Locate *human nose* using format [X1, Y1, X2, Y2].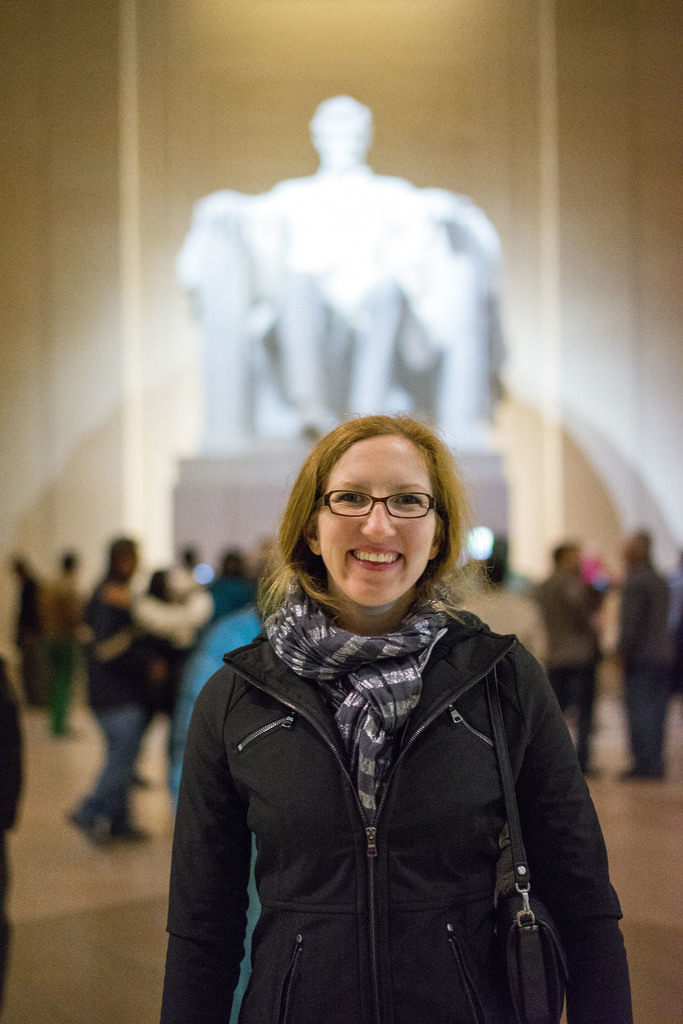
[364, 495, 392, 541].
